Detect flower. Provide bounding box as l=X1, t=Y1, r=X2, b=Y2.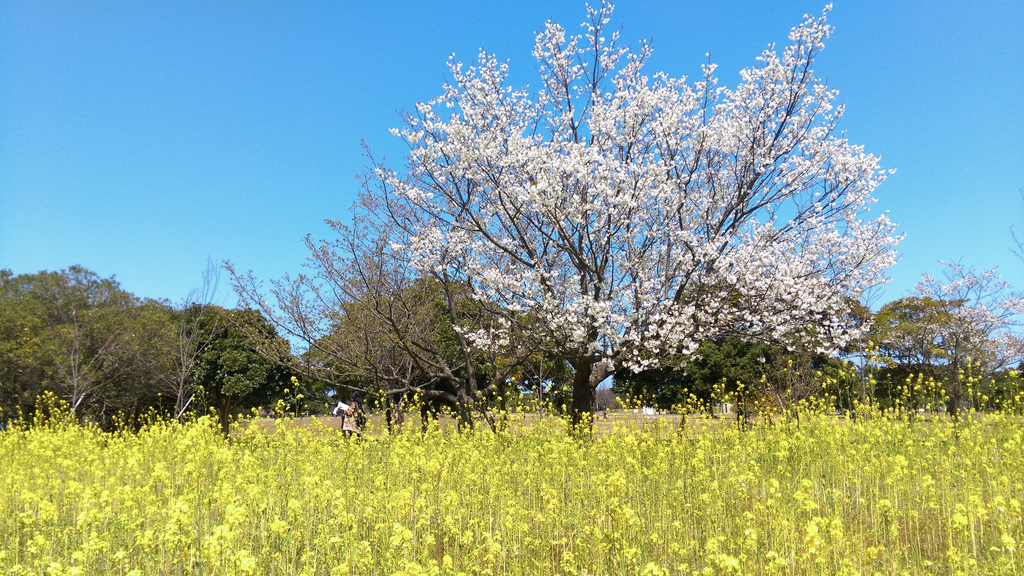
l=921, t=244, r=1023, b=376.
